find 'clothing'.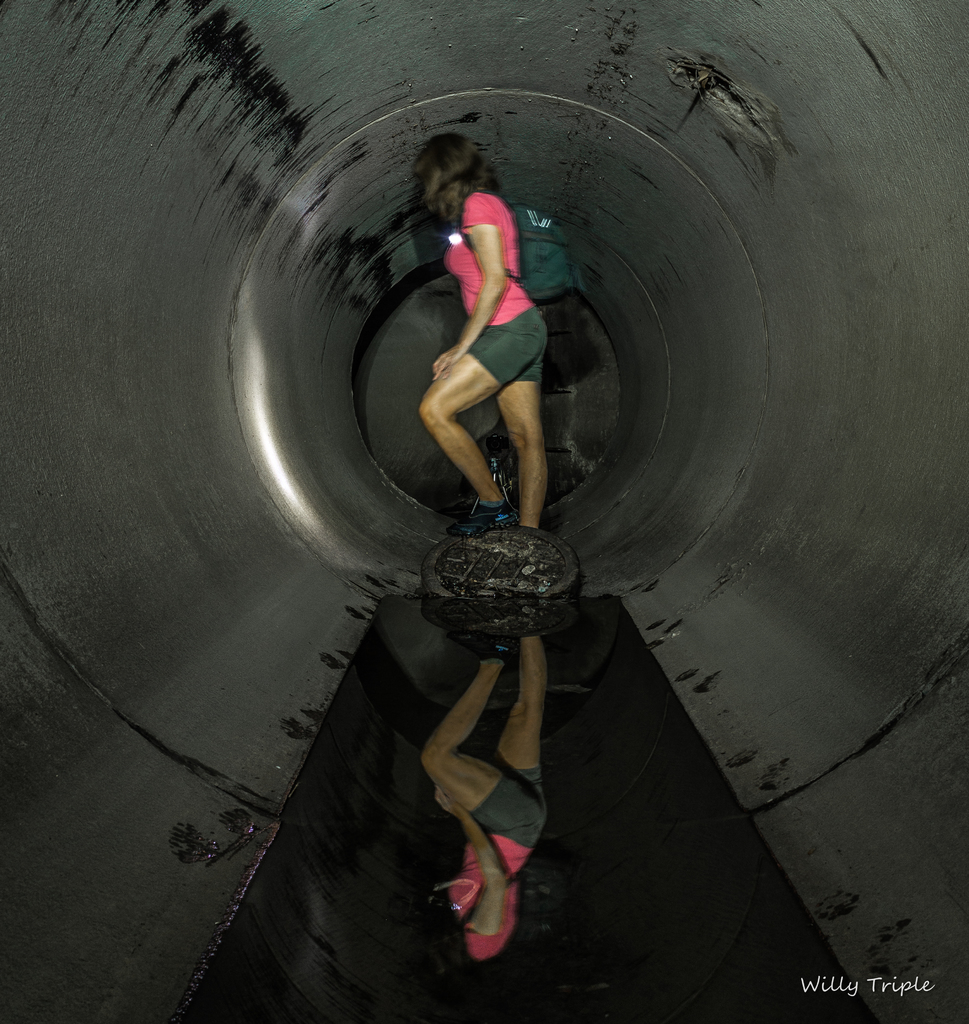
{"x1": 394, "y1": 227, "x2": 573, "y2": 513}.
